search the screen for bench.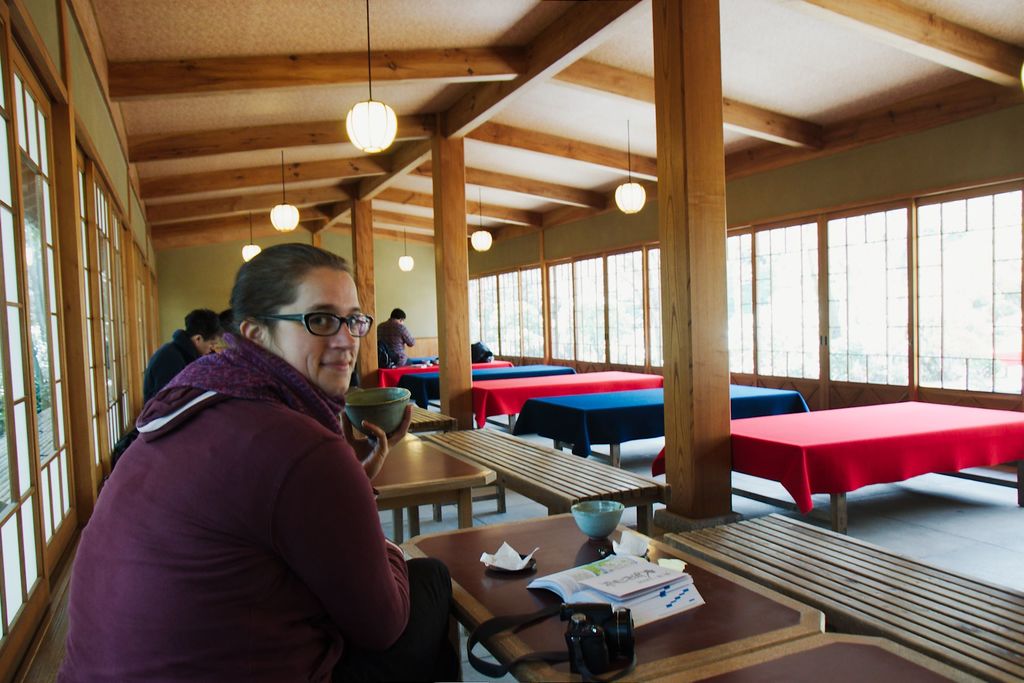
Found at select_region(665, 512, 1023, 682).
